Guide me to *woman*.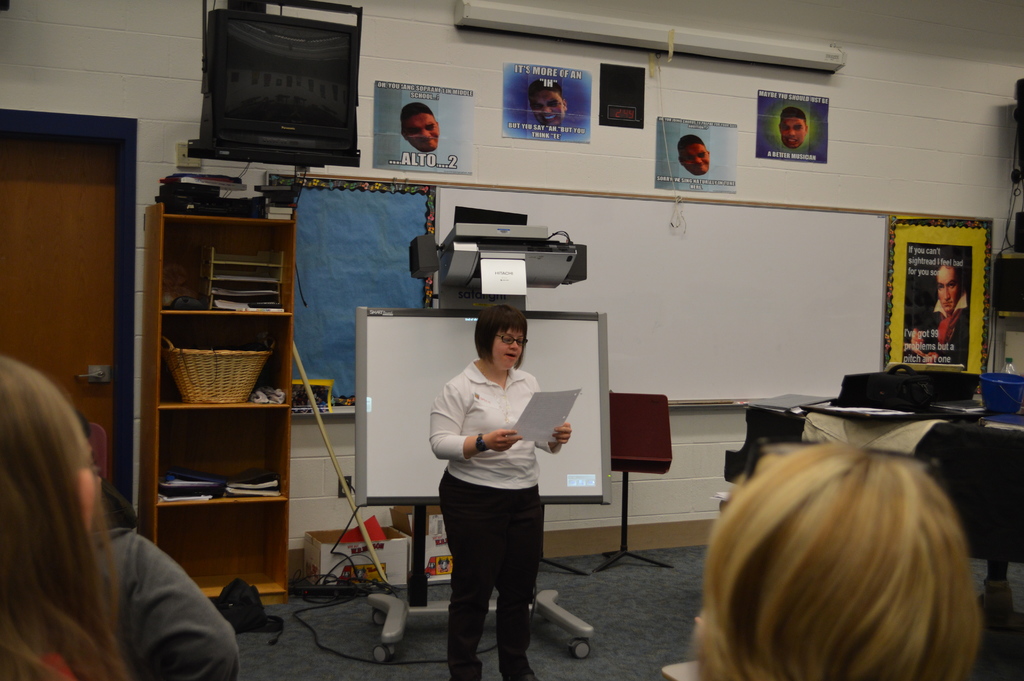
Guidance: 0,359,133,680.
